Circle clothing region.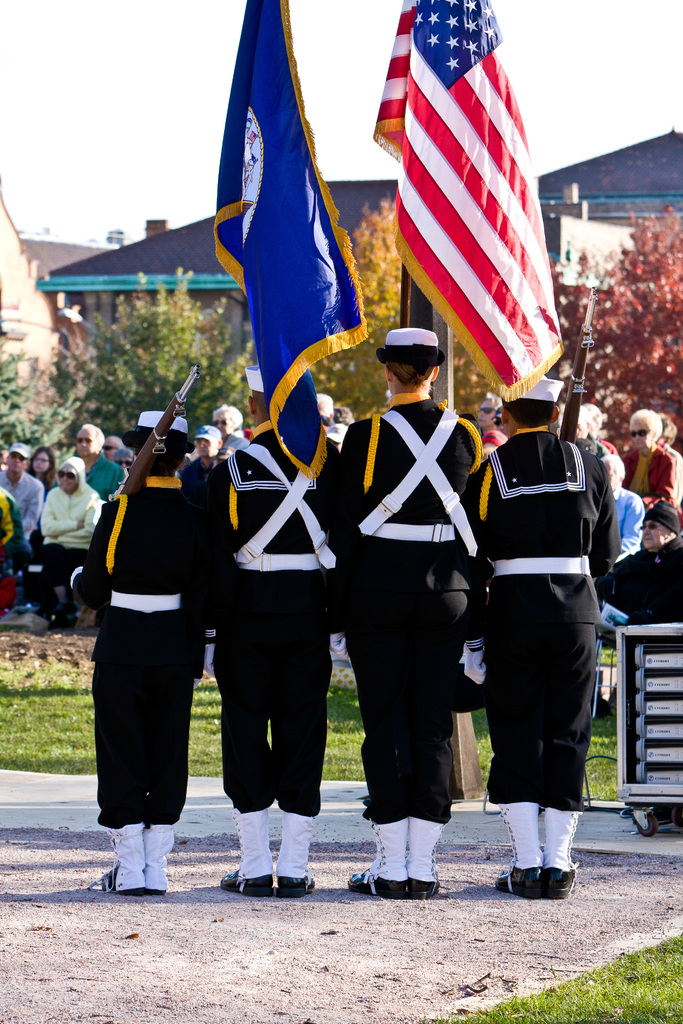
Region: bbox(327, 396, 489, 831).
